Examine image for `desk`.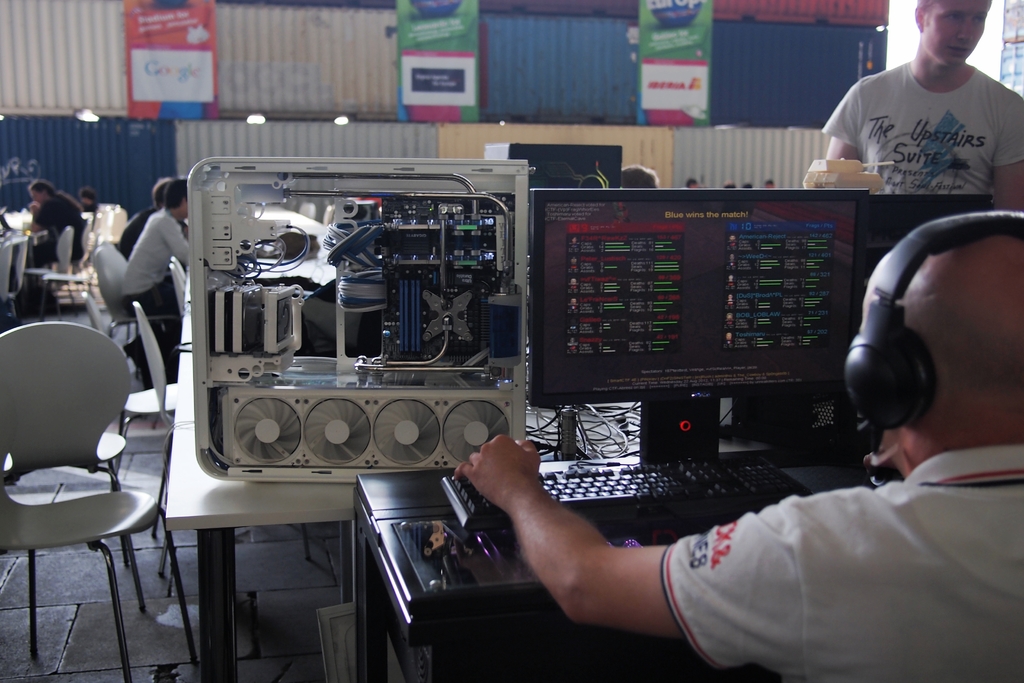
Examination result: bbox(166, 413, 845, 677).
